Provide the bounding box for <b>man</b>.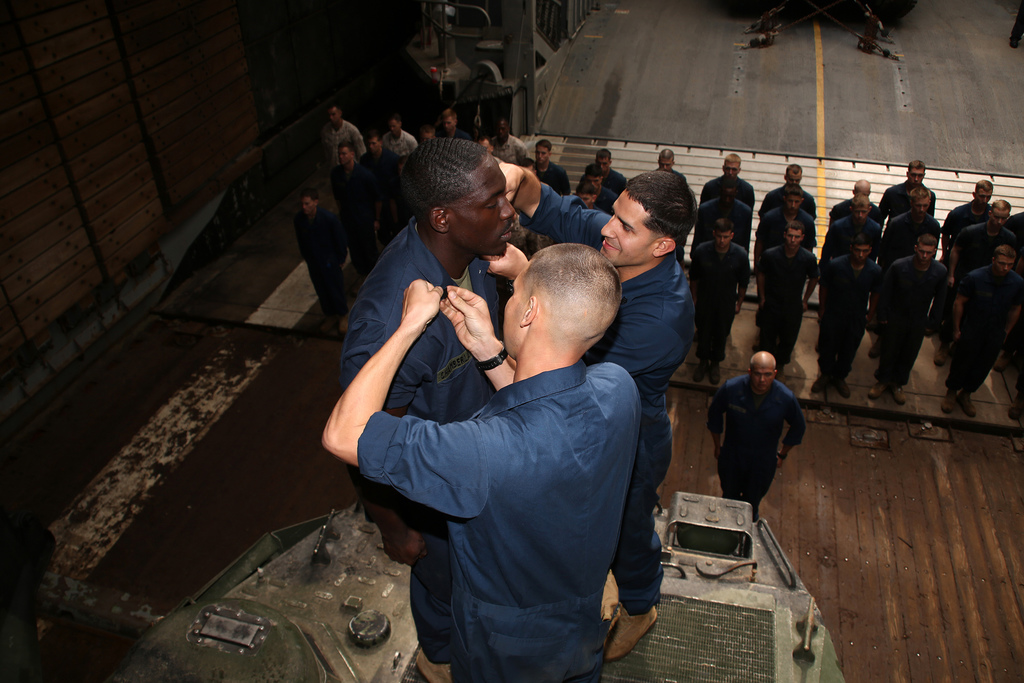
(471, 158, 705, 643).
